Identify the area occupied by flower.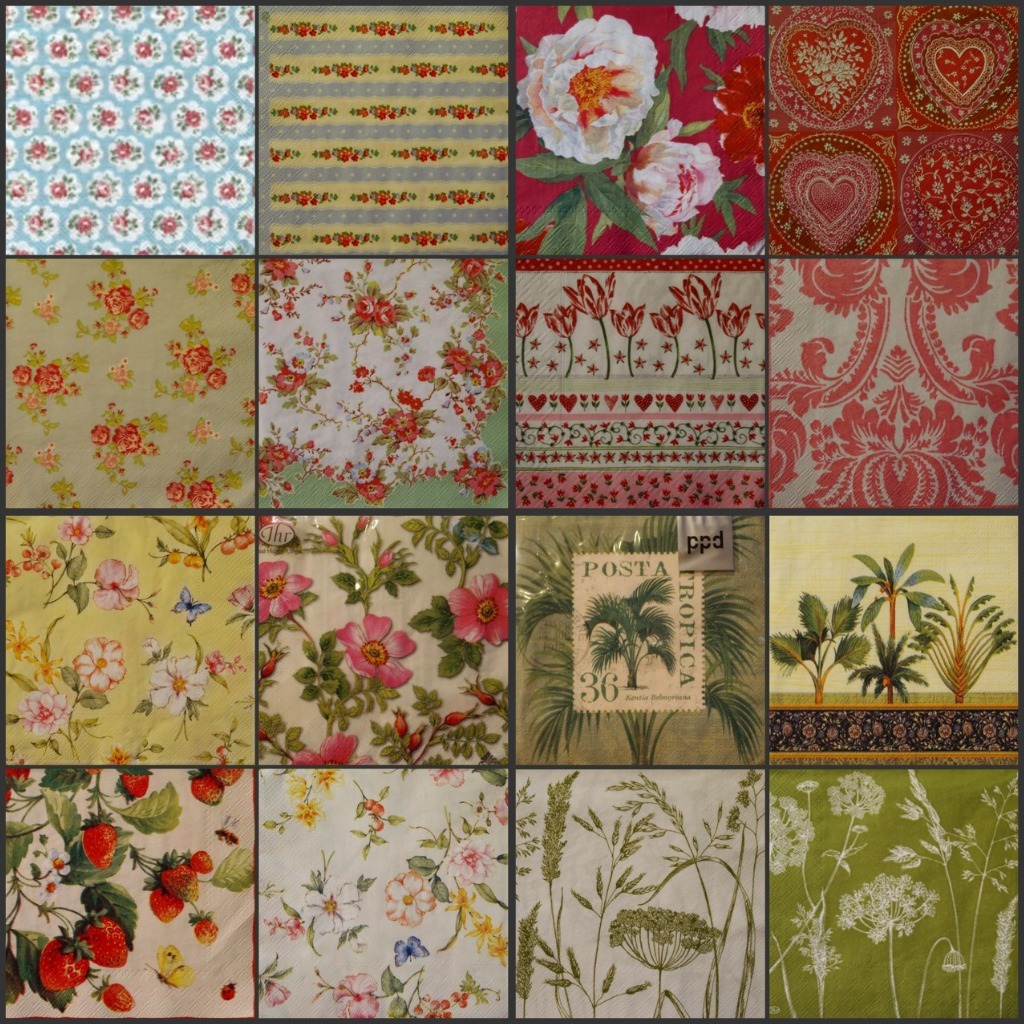
Area: bbox(290, 800, 316, 834).
